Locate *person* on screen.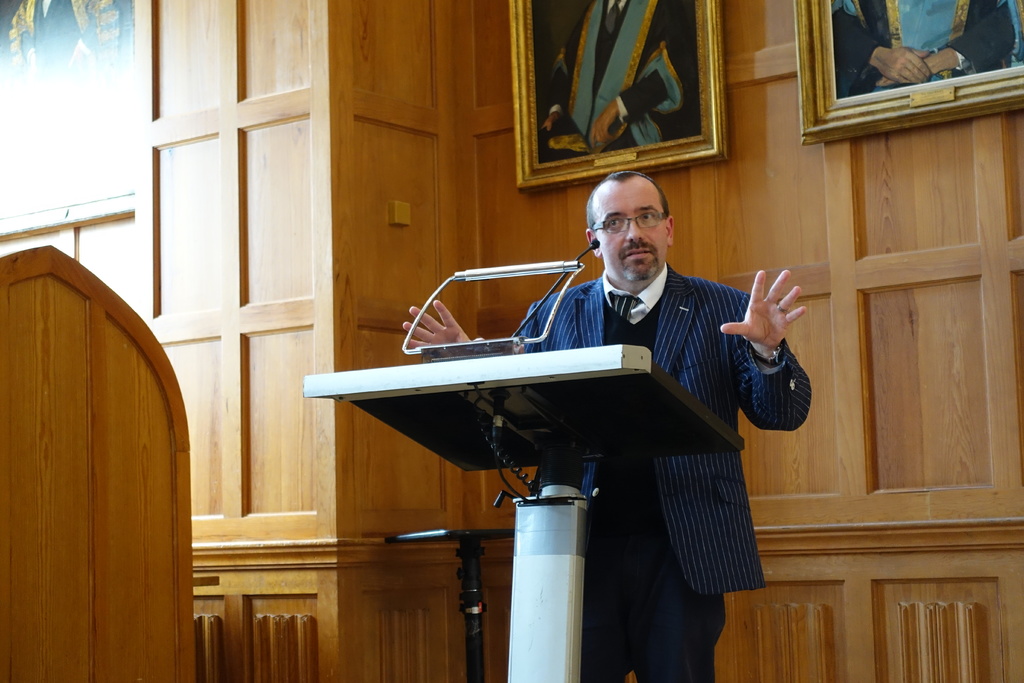
On screen at detection(839, 0, 1023, 97).
